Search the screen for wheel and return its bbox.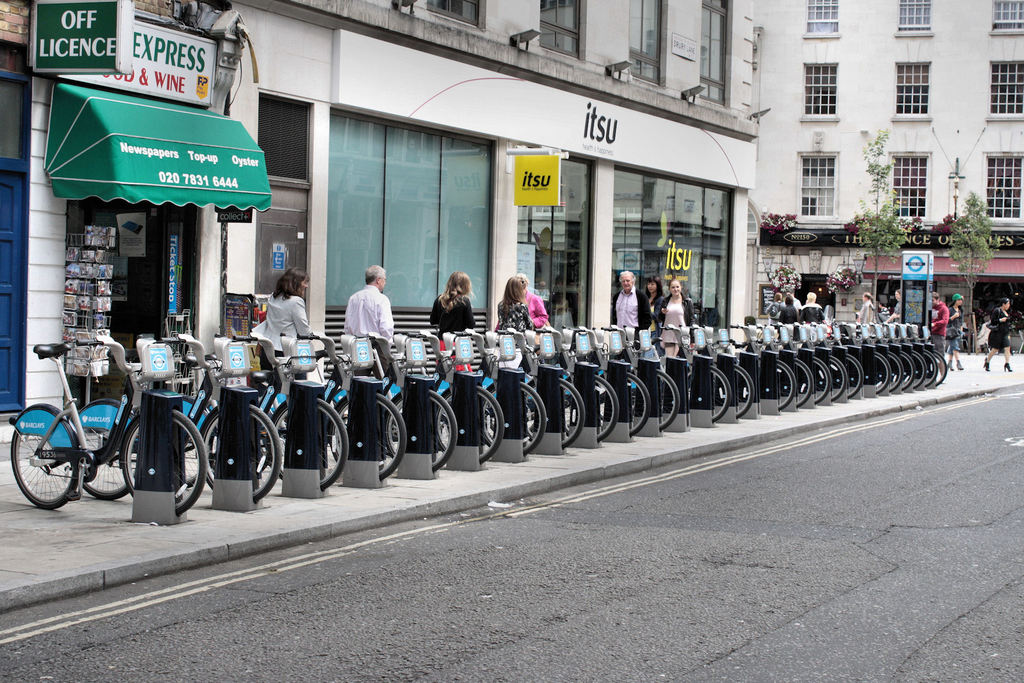
Found: bbox(565, 372, 619, 445).
